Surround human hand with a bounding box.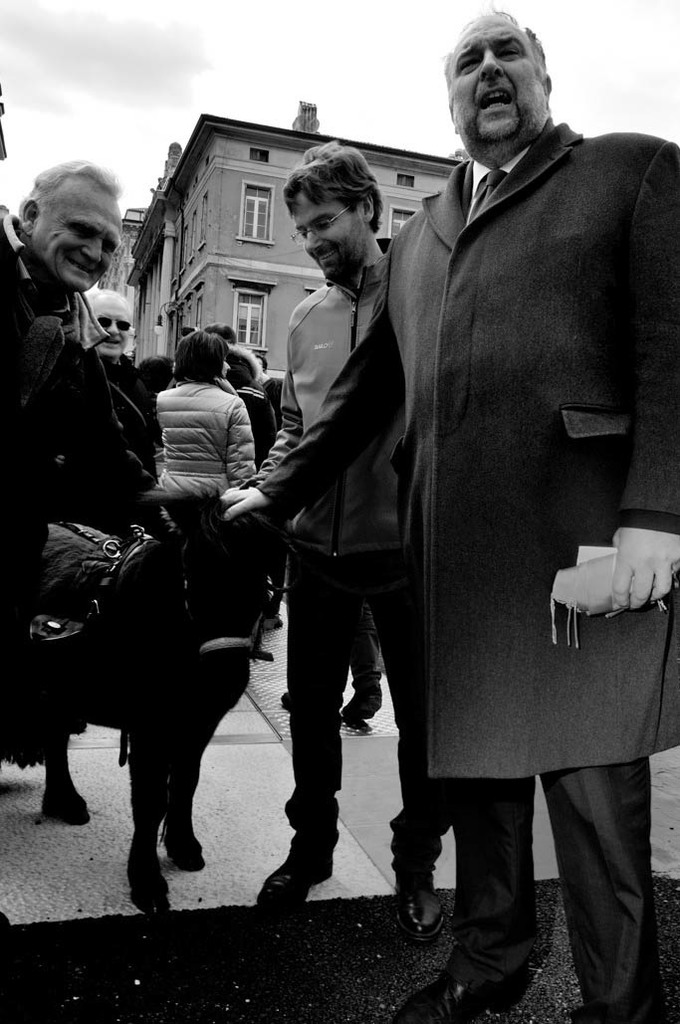
(x1=609, y1=524, x2=679, y2=611).
